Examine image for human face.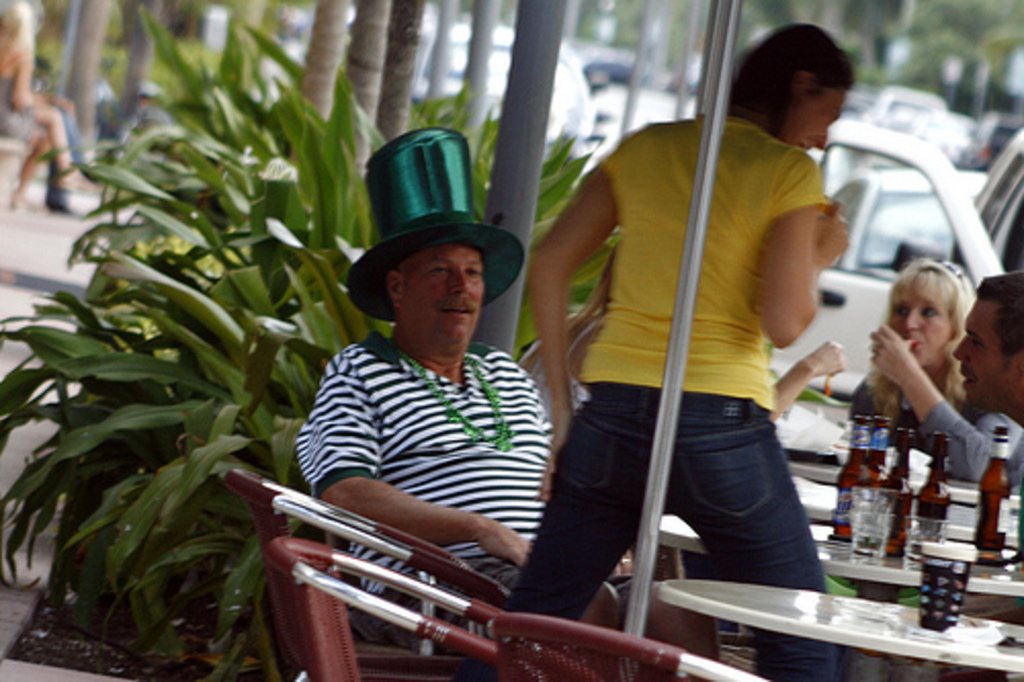
Examination result: box(408, 244, 485, 342).
